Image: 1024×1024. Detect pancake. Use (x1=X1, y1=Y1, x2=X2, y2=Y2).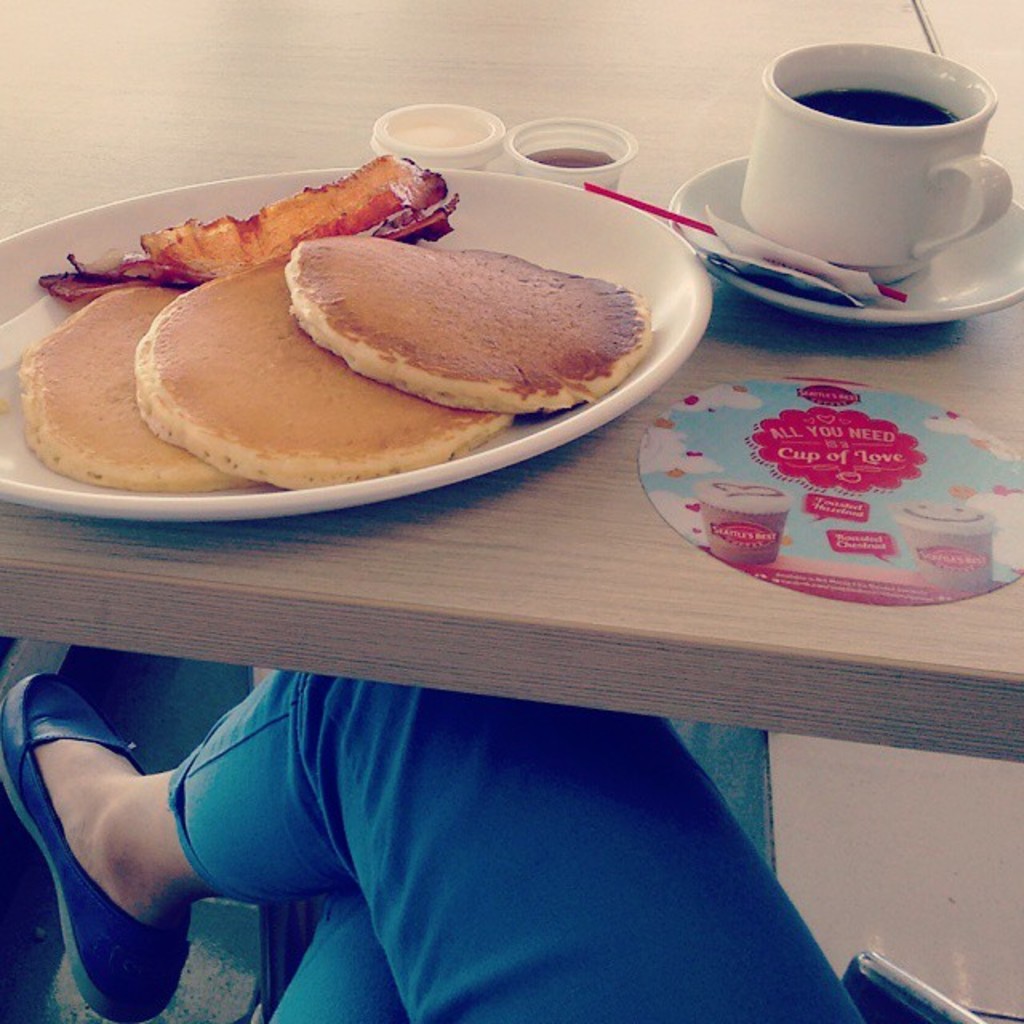
(x1=18, y1=274, x2=262, y2=499).
